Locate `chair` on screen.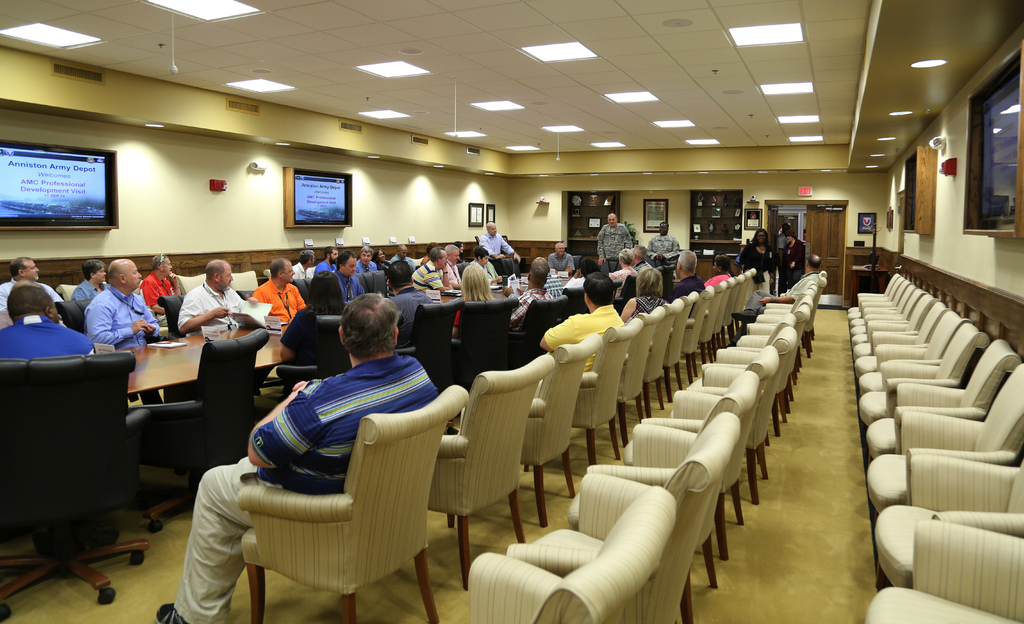
On screen at bbox=(845, 270, 1023, 623).
